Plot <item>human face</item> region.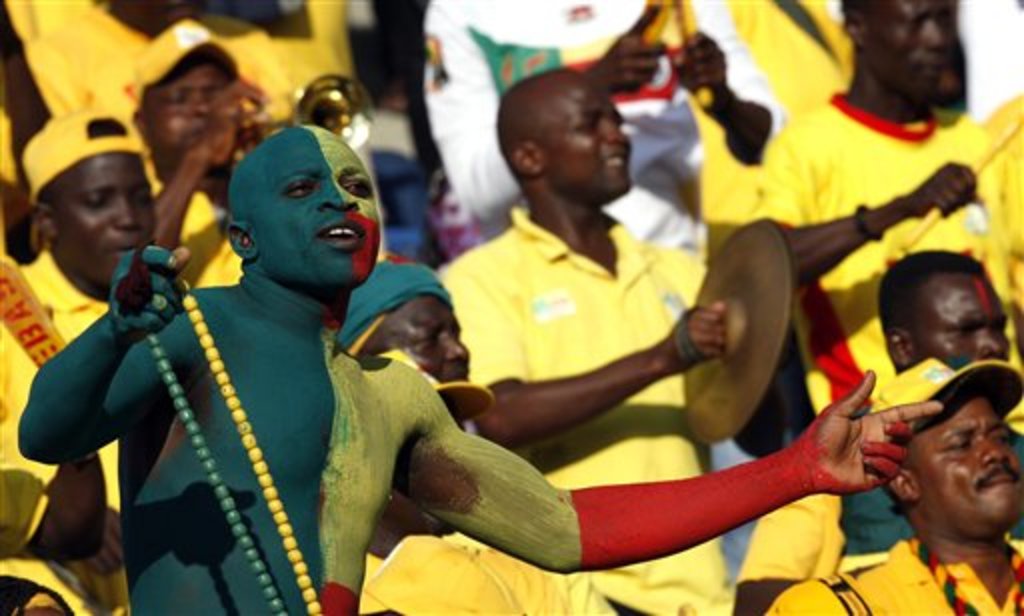
Plotted at BBox(536, 66, 634, 194).
